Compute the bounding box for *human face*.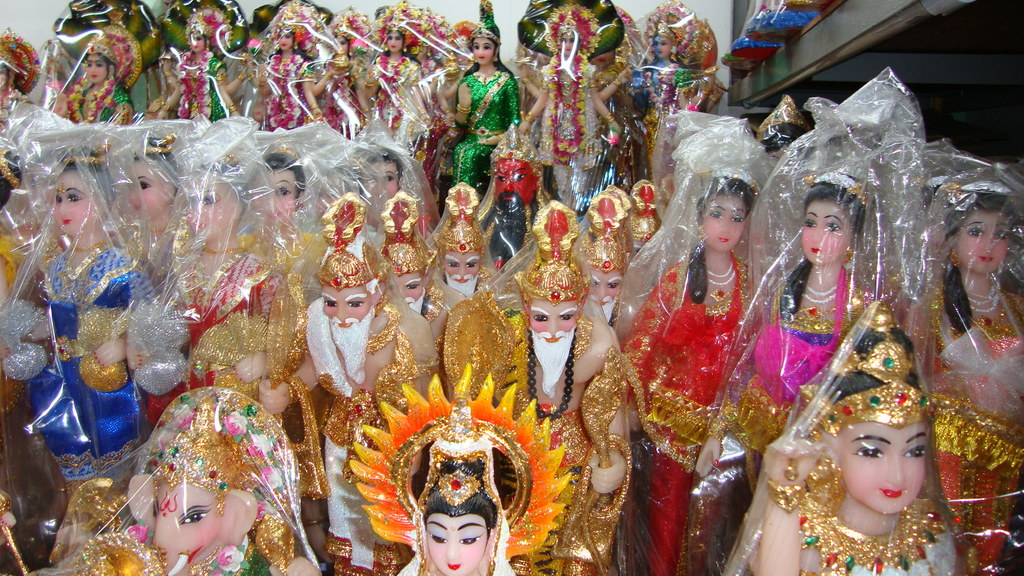
449, 36, 495, 63.
